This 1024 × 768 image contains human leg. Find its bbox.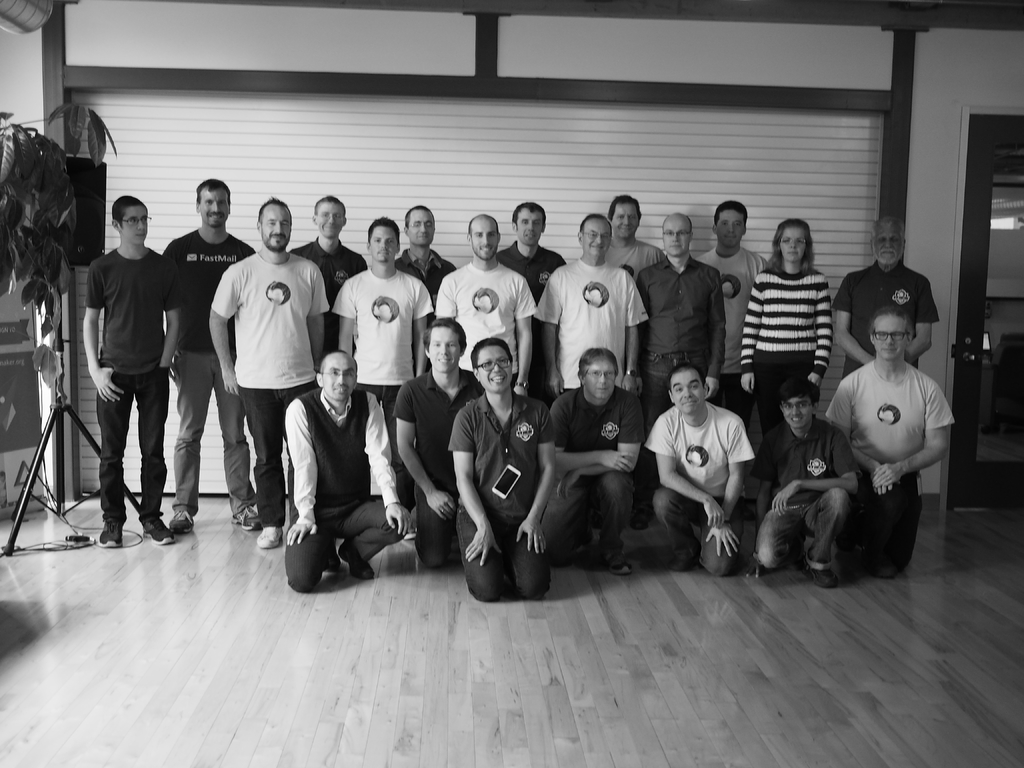
box=[222, 356, 248, 524].
